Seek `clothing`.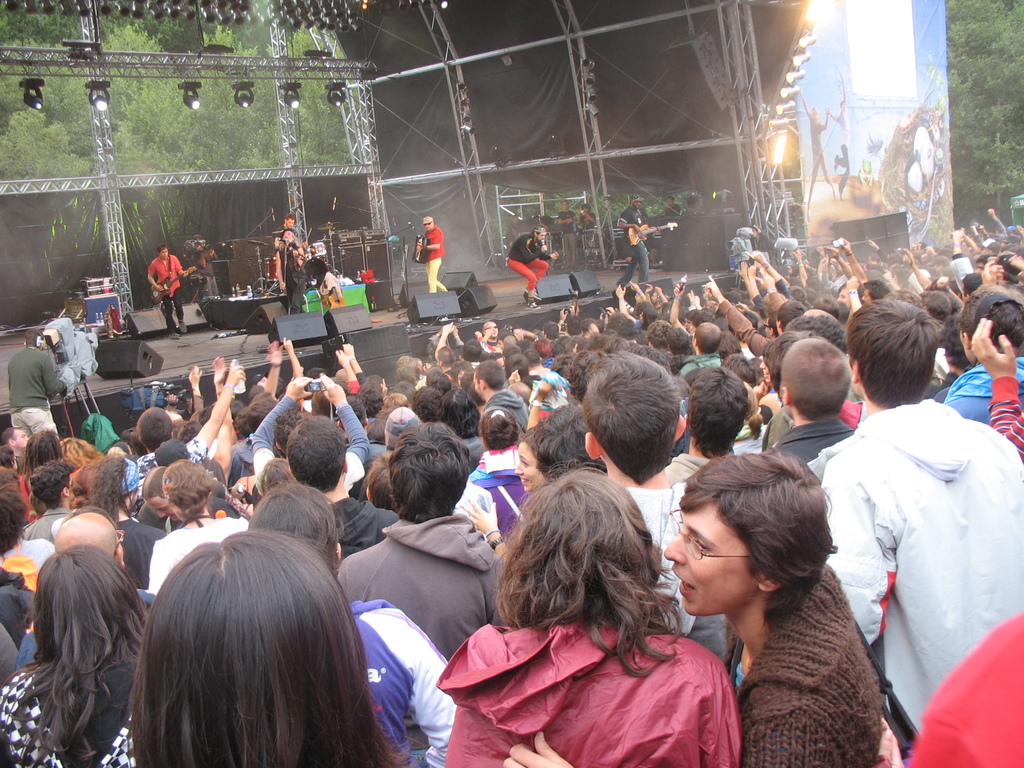
bbox=[719, 564, 899, 767].
